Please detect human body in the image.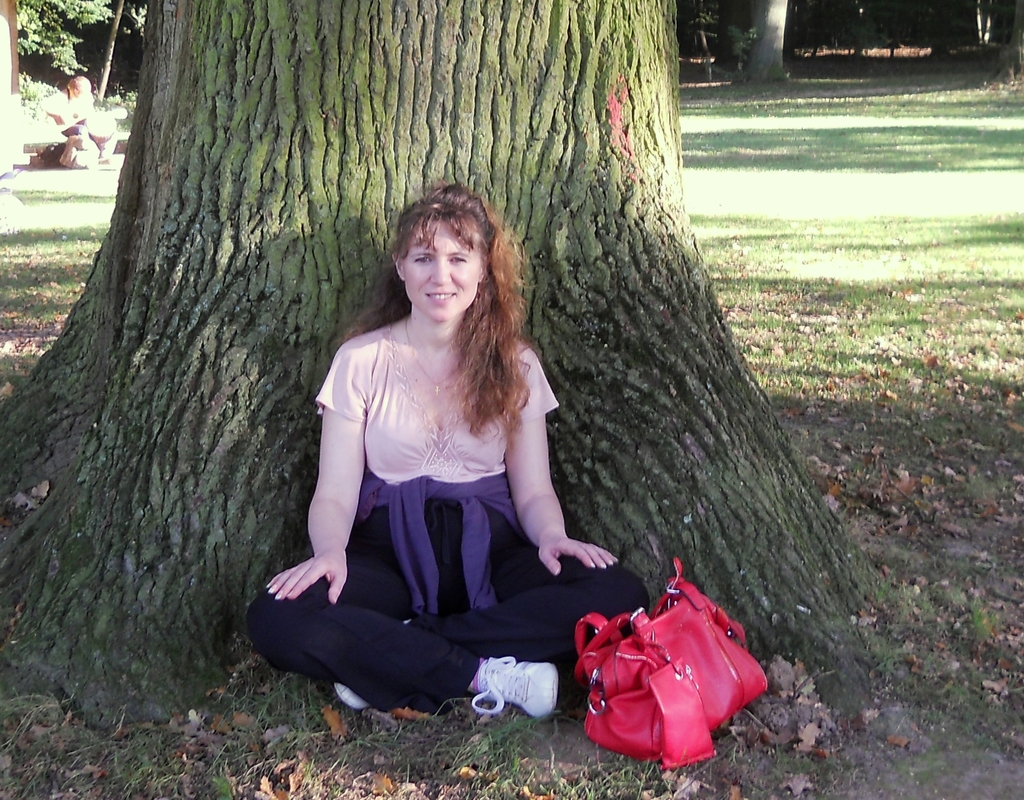
detection(42, 75, 124, 168).
